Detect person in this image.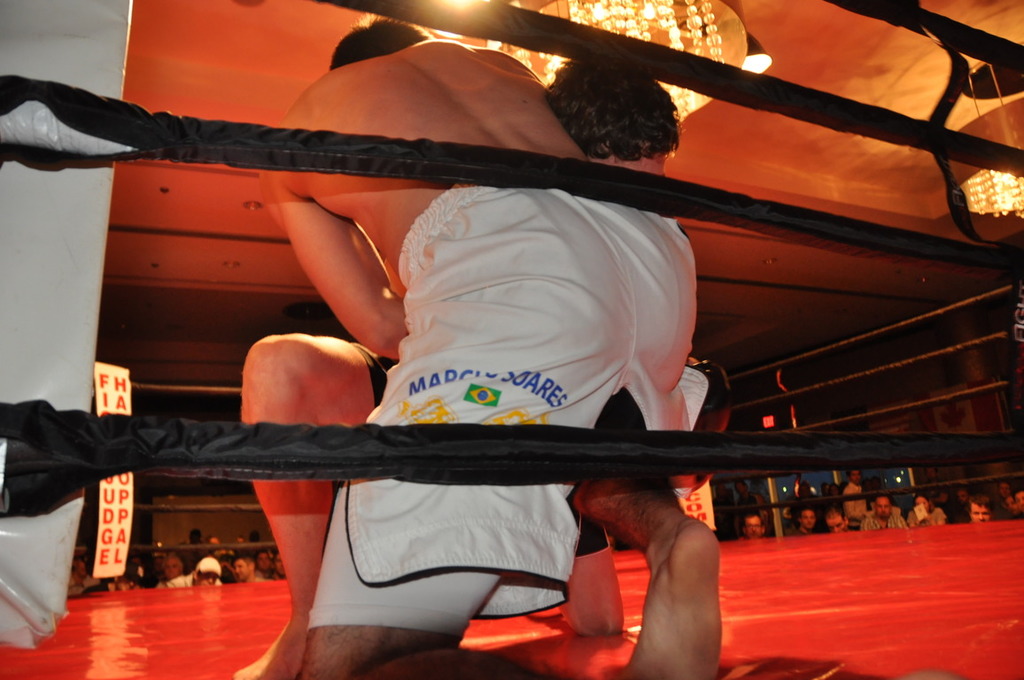
Detection: {"left": 912, "top": 487, "right": 944, "bottom": 525}.
